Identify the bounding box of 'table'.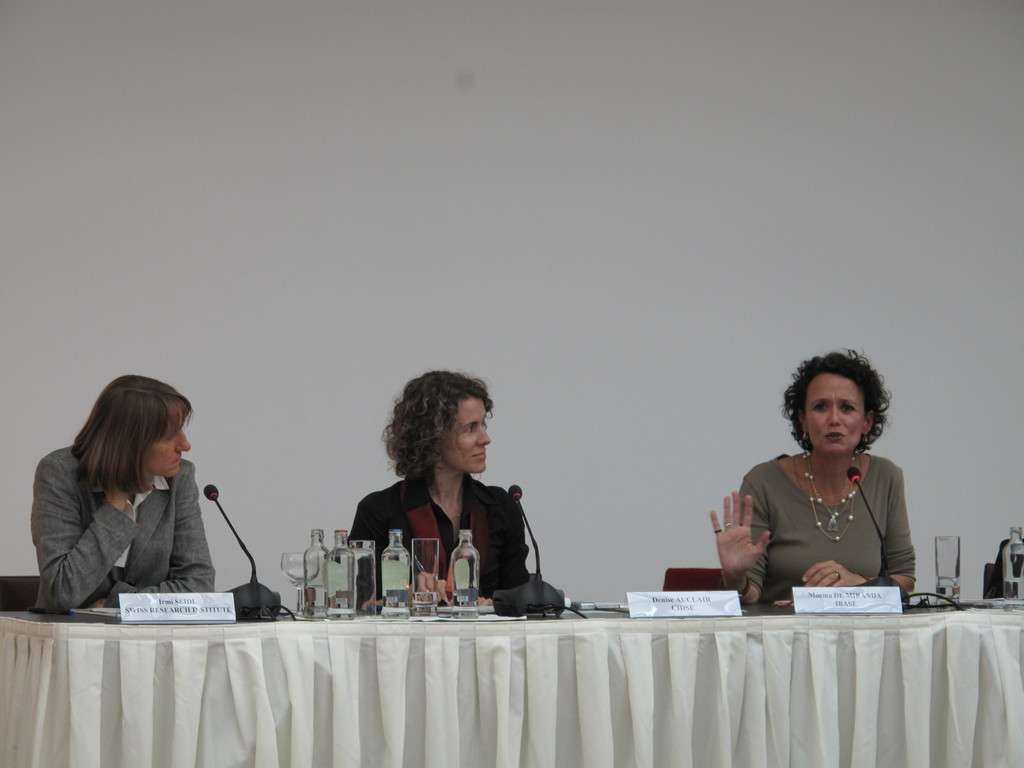
(x1=0, y1=608, x2=1023, y2=767).
